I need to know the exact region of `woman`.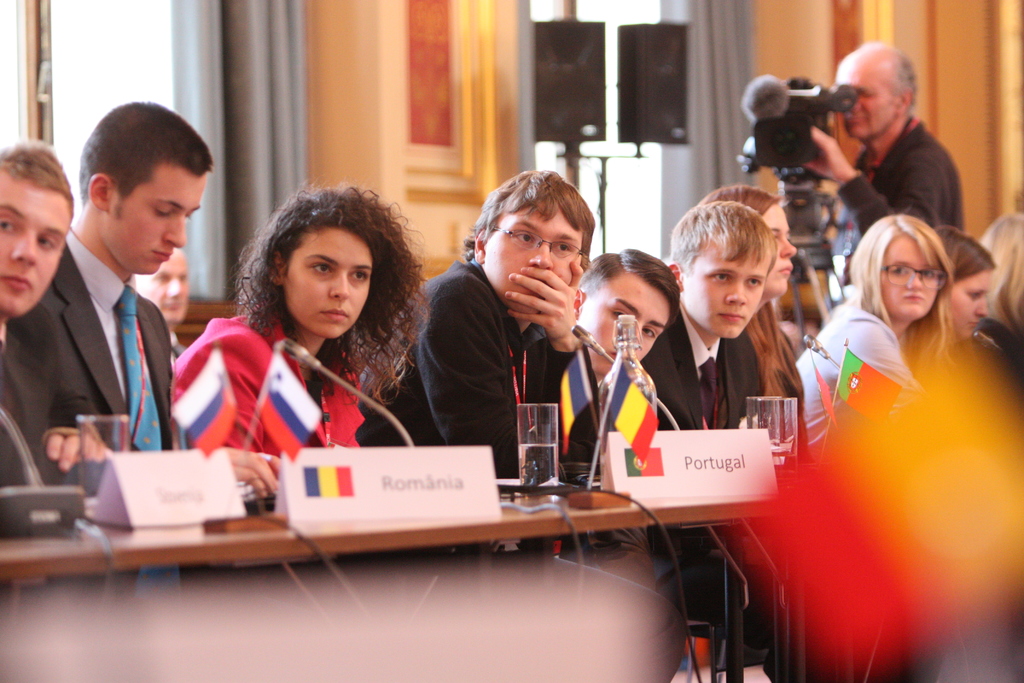
Region: bbox=(795, 213, 954, 457).
